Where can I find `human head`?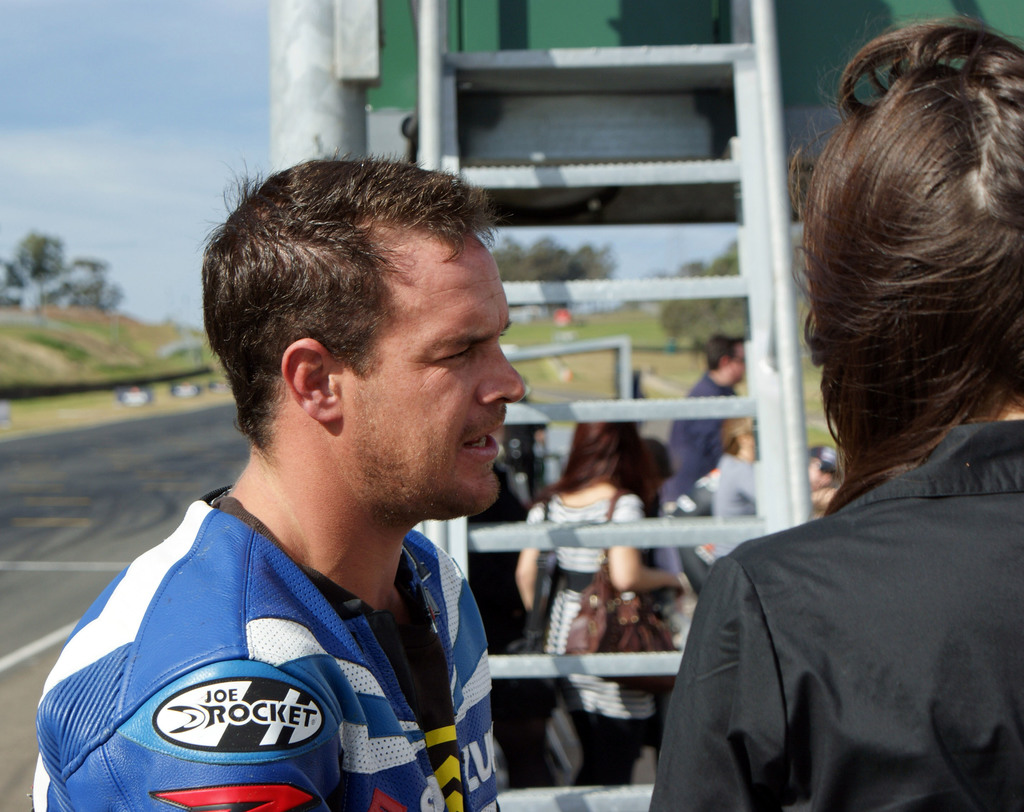
You can find it at (705,336,743,383).
